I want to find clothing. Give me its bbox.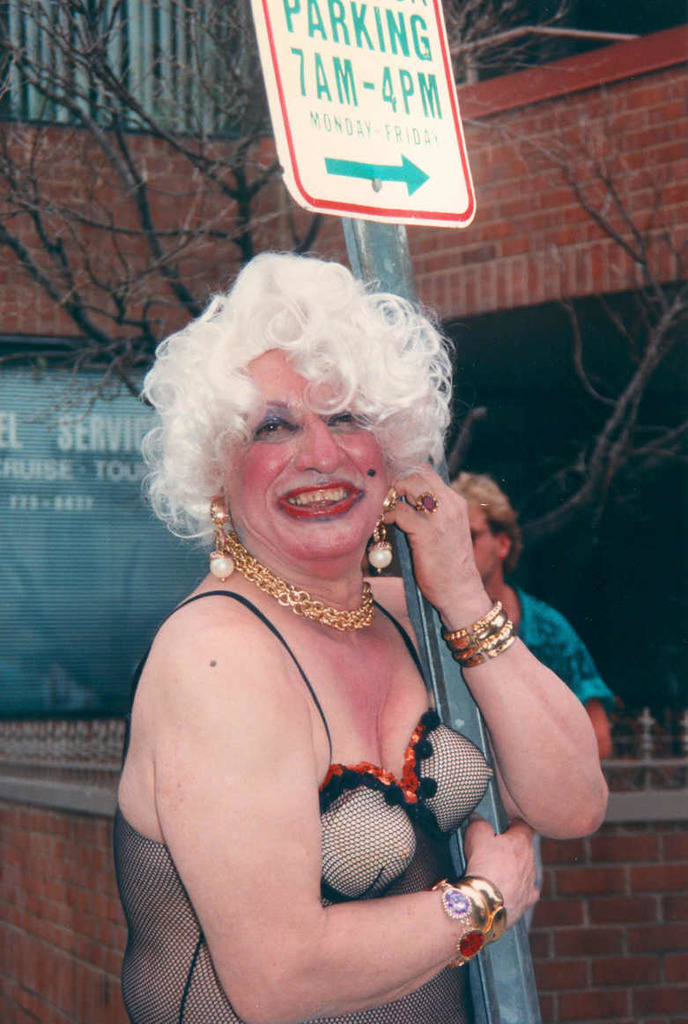
box(420, 567, 621, 1010).
